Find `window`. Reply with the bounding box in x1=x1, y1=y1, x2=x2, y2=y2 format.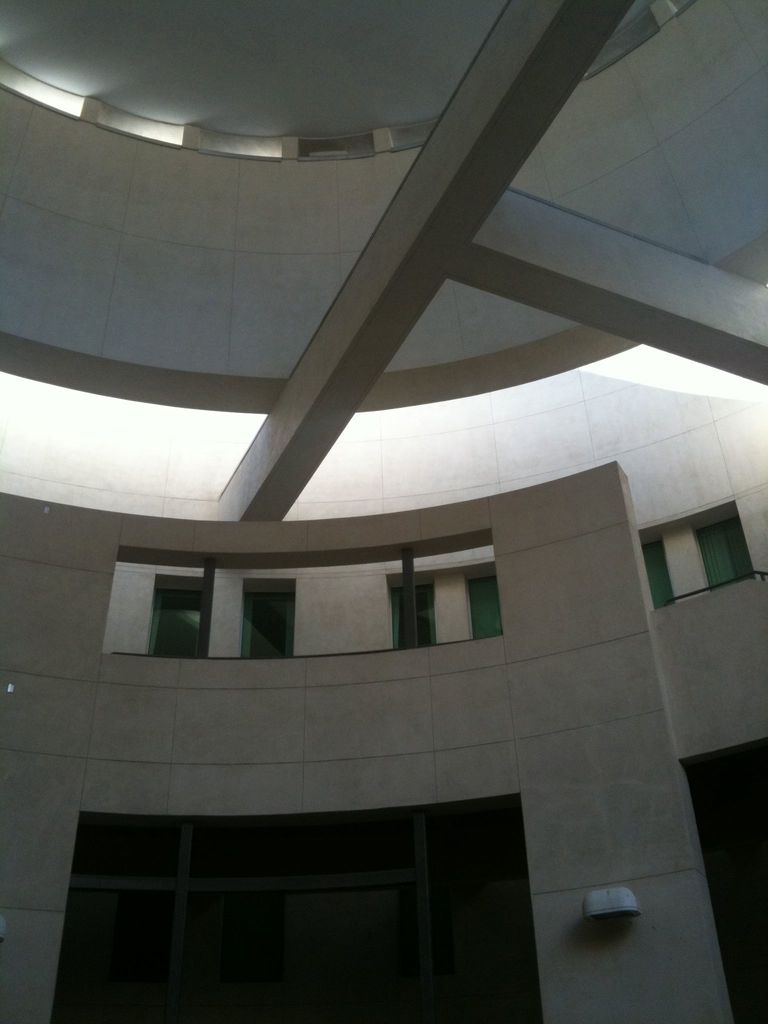
x1=231, y1=580, x2=305, y2=659.
